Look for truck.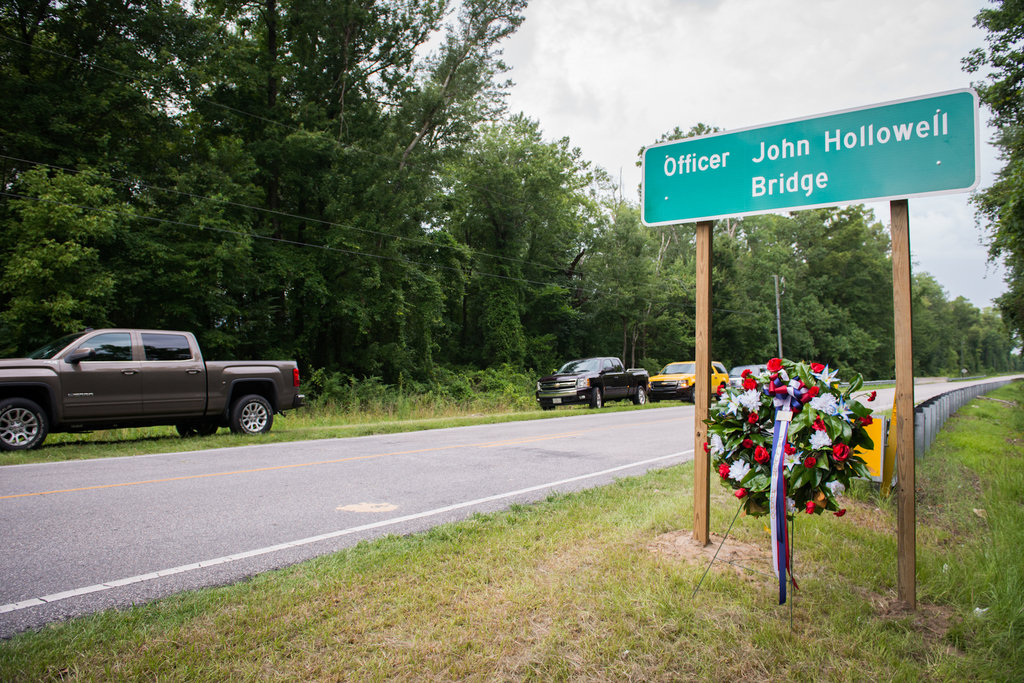
Found: pyautogui.locateOnScreen(9, 325, 300, 447).
